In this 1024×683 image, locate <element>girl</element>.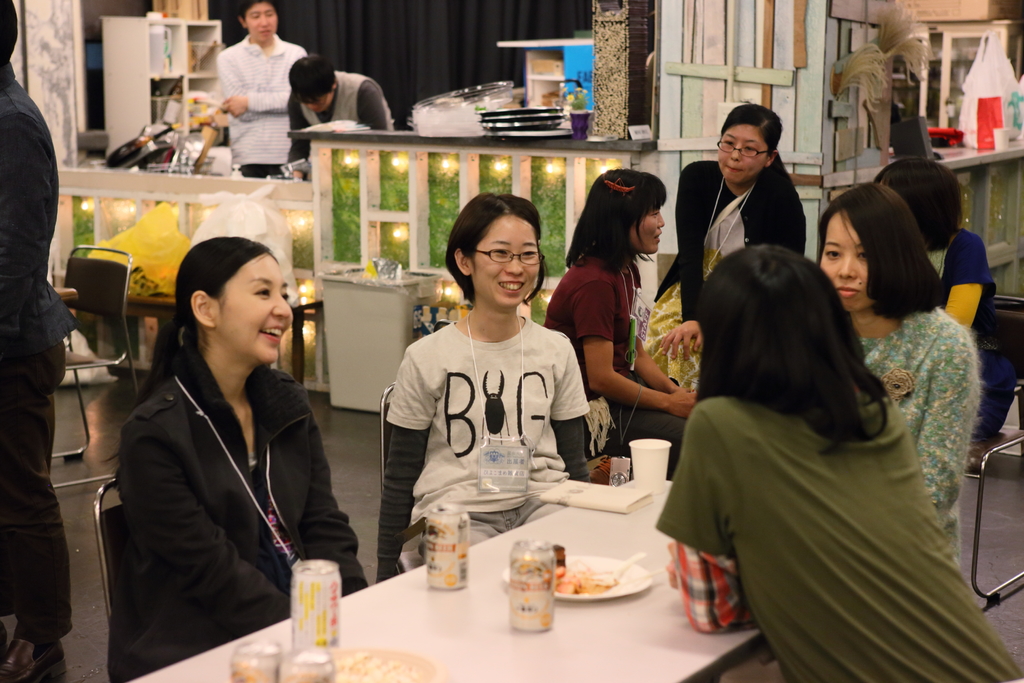
Bounding box: region(652, 243, 1023, 682).
